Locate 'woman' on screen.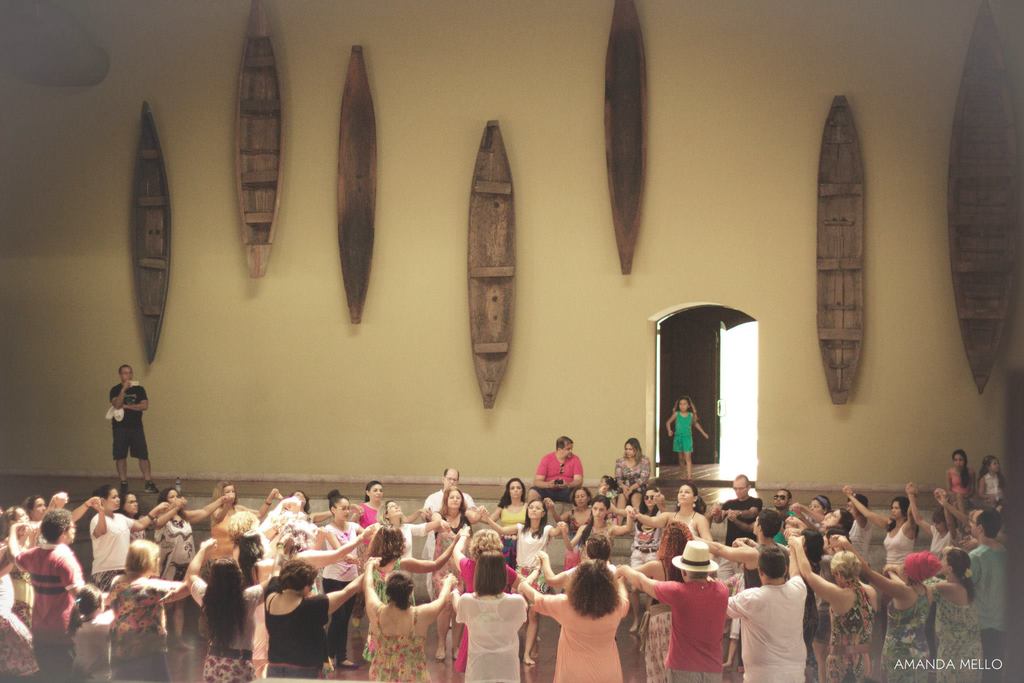
On screen at detection(490, 481, 534, 527).
